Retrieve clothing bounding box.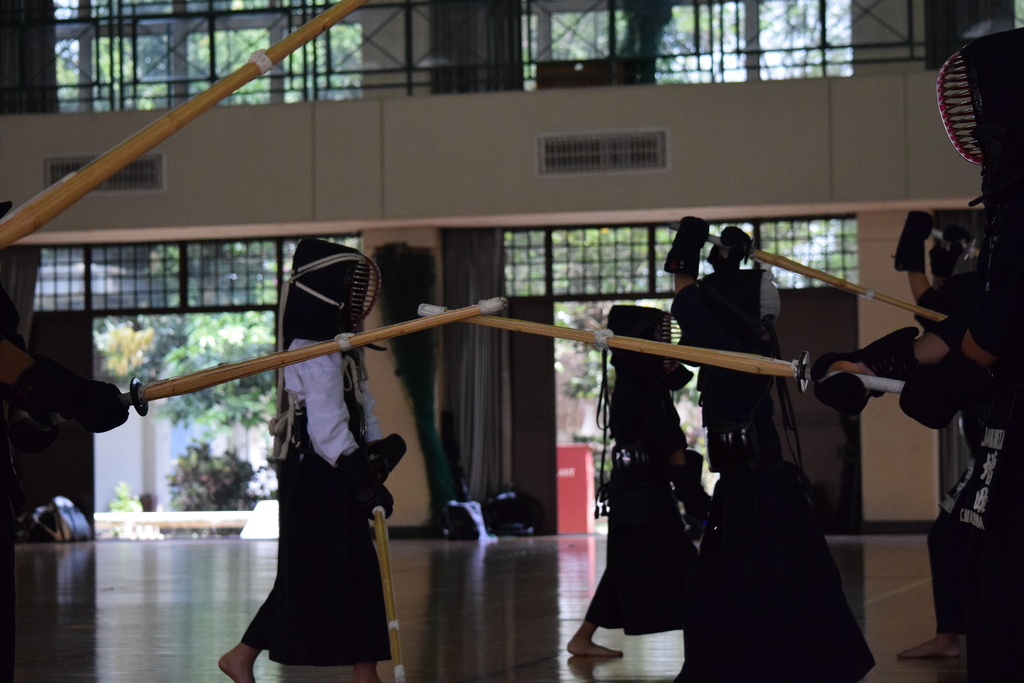
Bounding box: (x1=927, y1=152, x2=1023, y2=682).
